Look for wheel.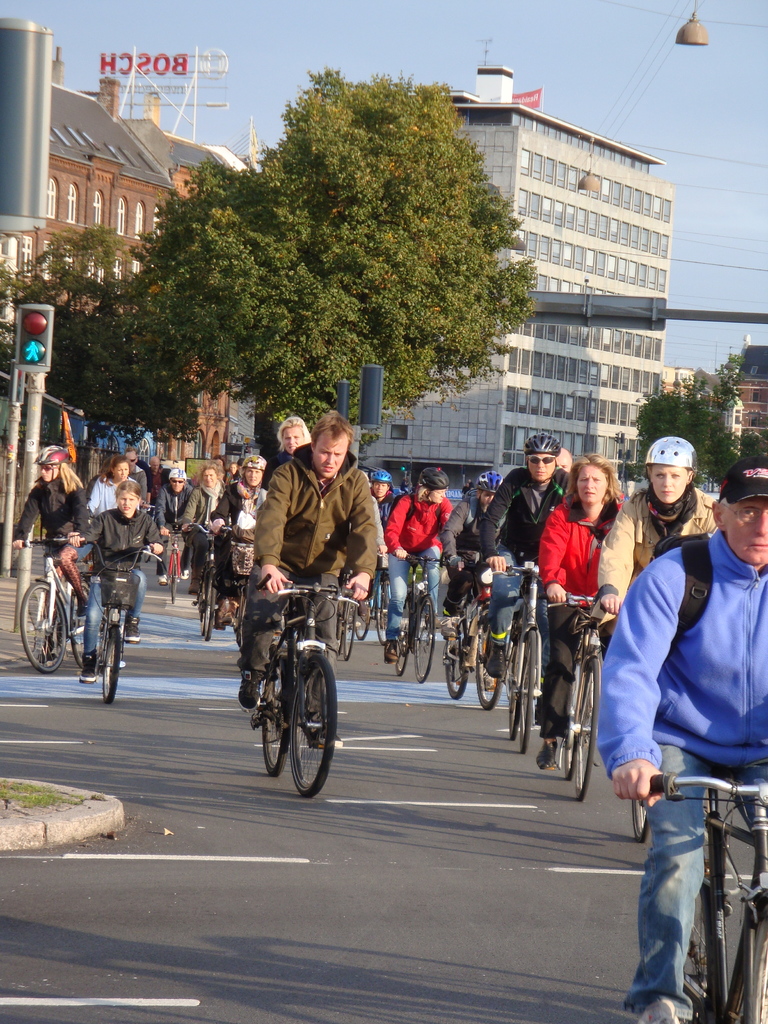
Found: (669, 881, 706, 1023).
